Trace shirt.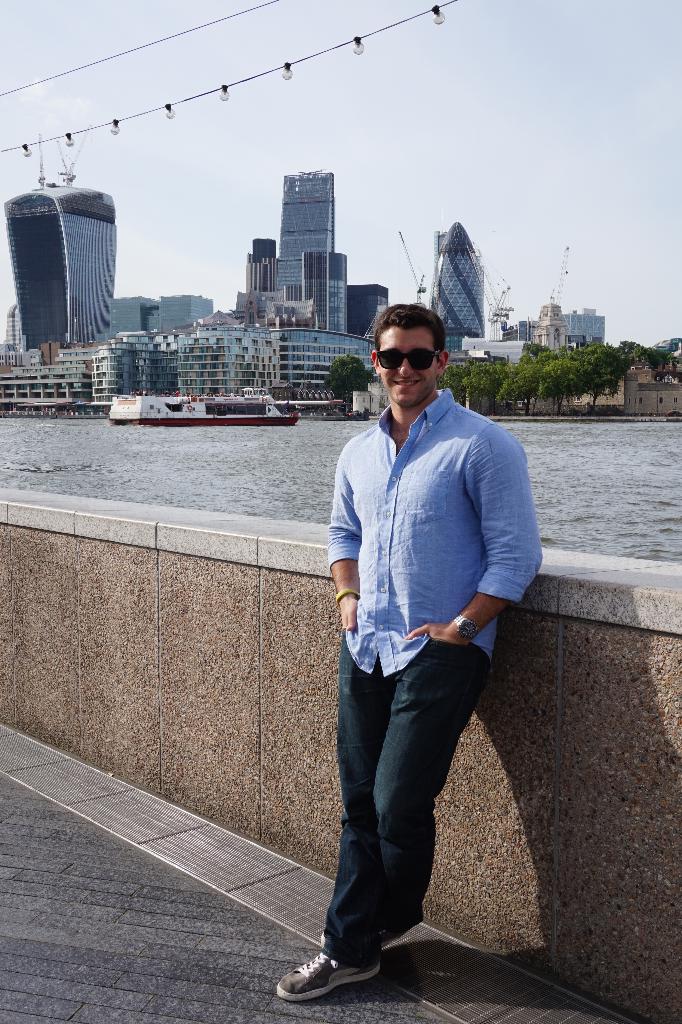
Traced to bbox(328, 386, 541, 673).
